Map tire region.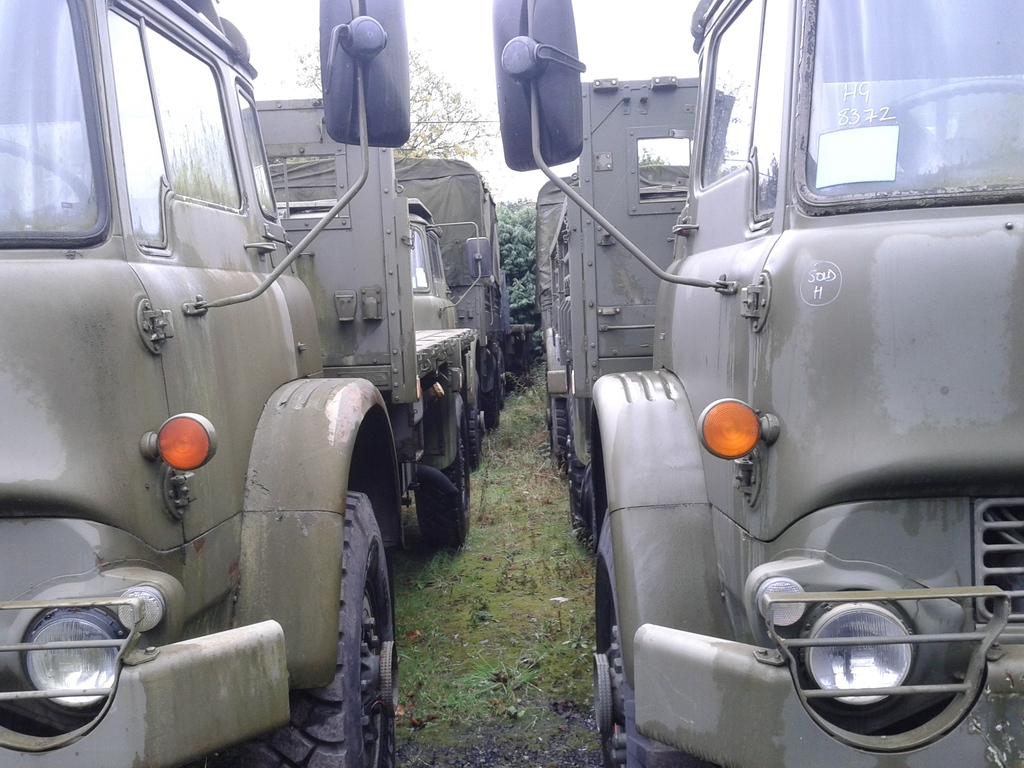
Mapped to [x1=481, y1=380, x2=501, y2=429].
